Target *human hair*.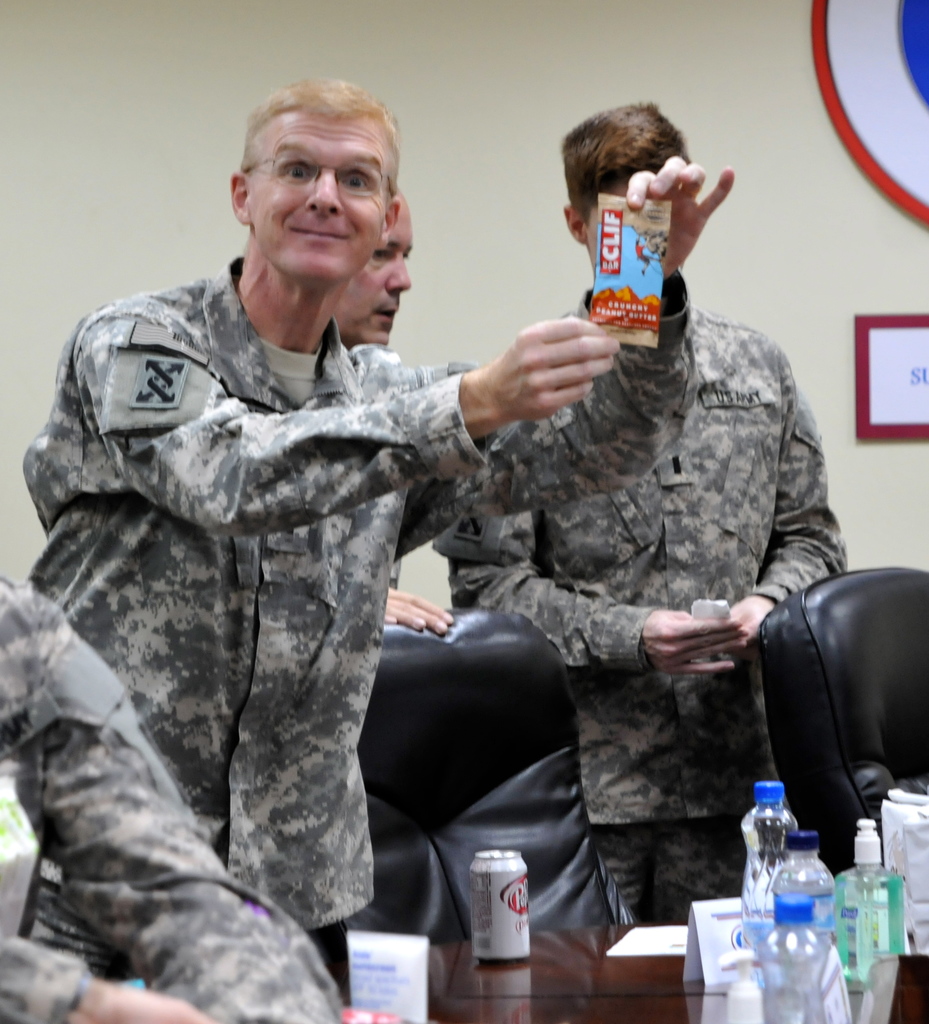
Target region: crop(558, 95, 690, 224).
